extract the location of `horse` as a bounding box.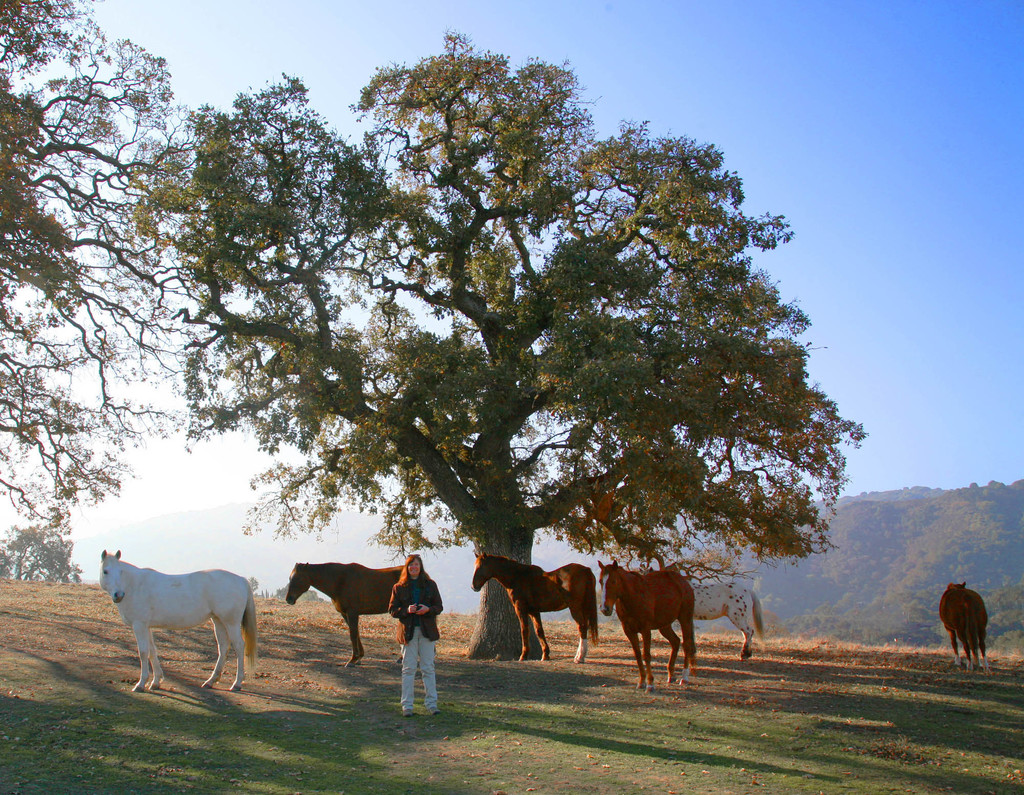
(left=470, top=549, right=599, bottom=667).
